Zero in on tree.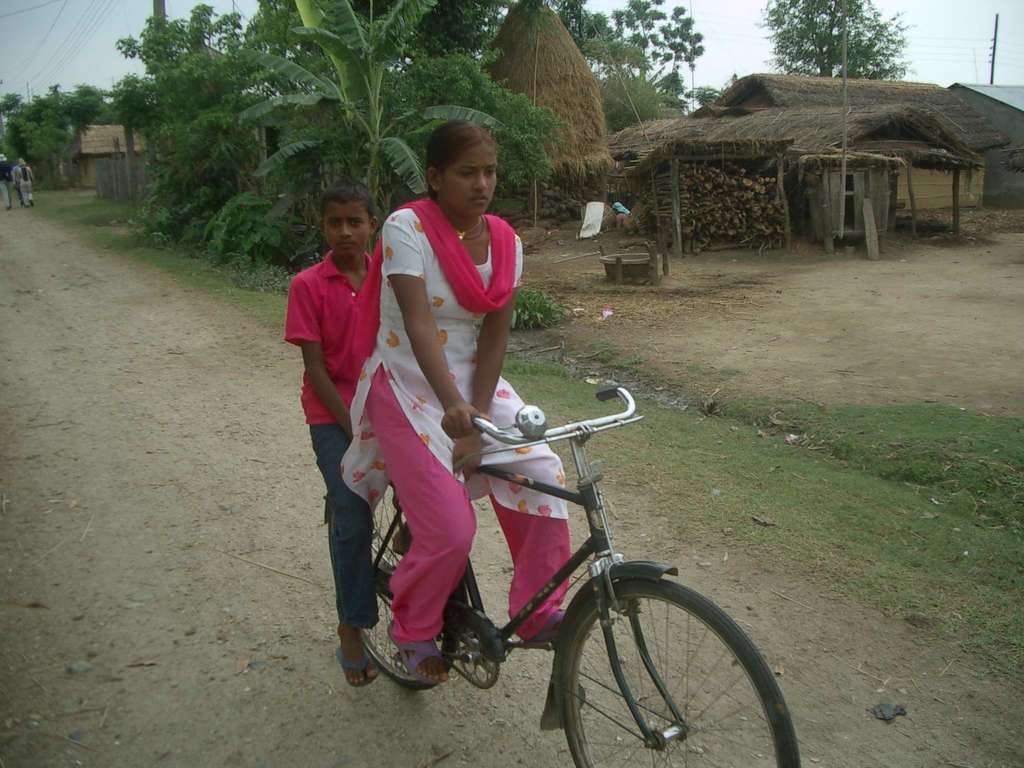
Zeroed in: bbox=[753, 0, 909, 80].
